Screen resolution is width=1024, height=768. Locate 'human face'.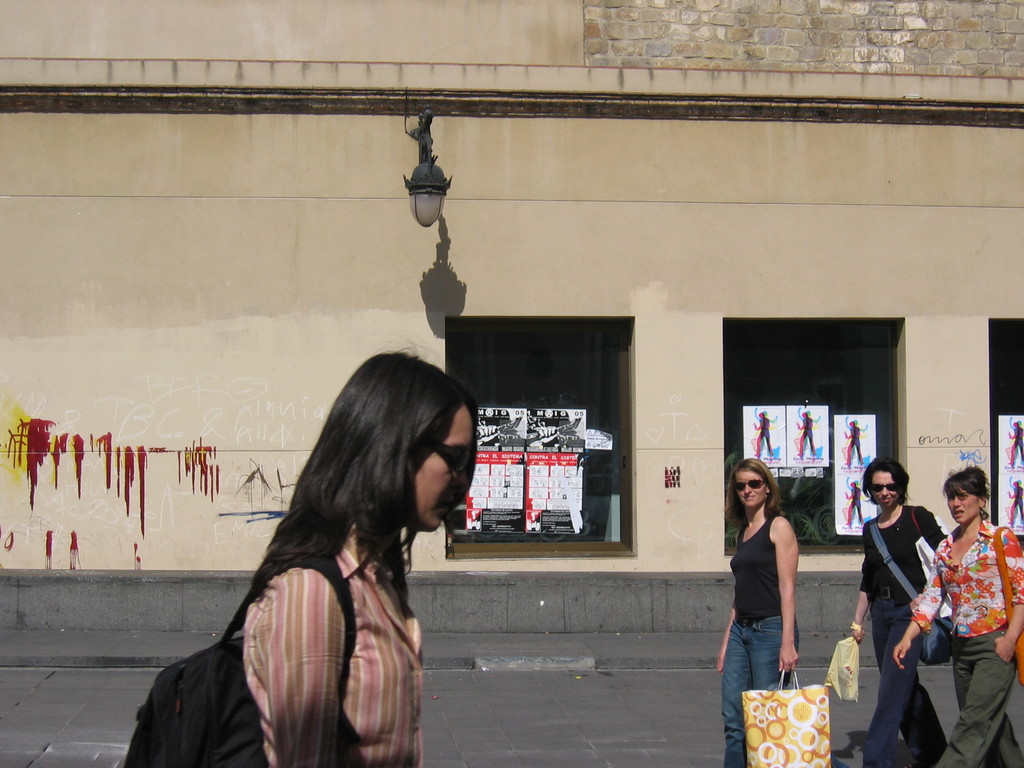
x1=410 y1=400 x2=468 y2=531.
